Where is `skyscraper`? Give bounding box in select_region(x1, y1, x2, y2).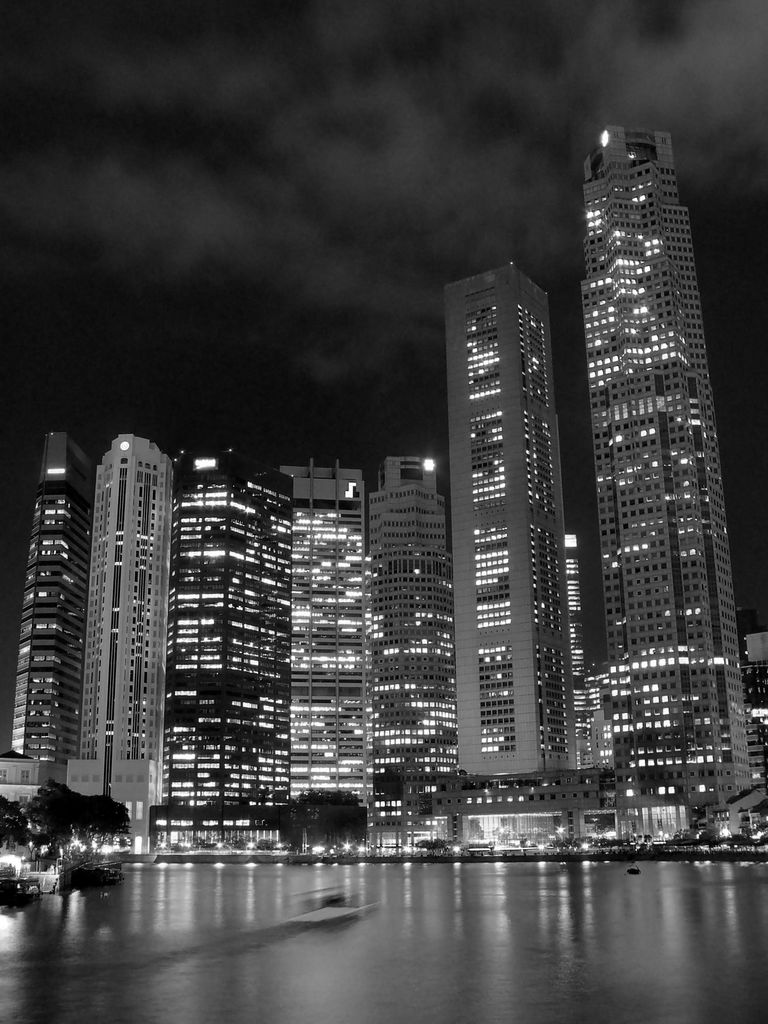
select_region(157, 444, 287, 833).
